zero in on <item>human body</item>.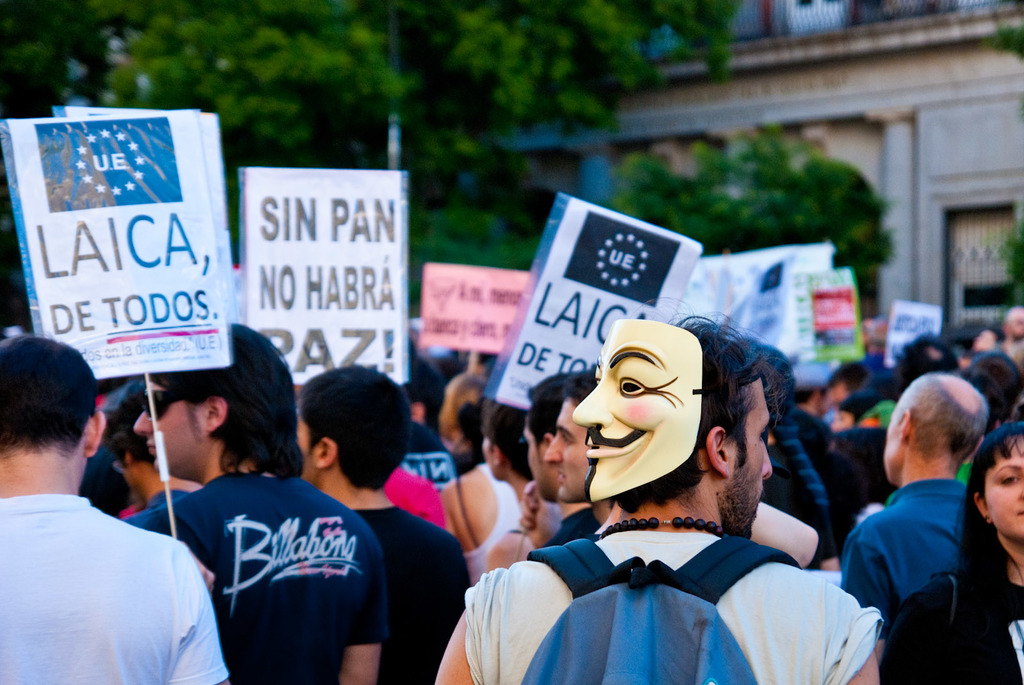
Zeroed in: [430,314,879,684].
